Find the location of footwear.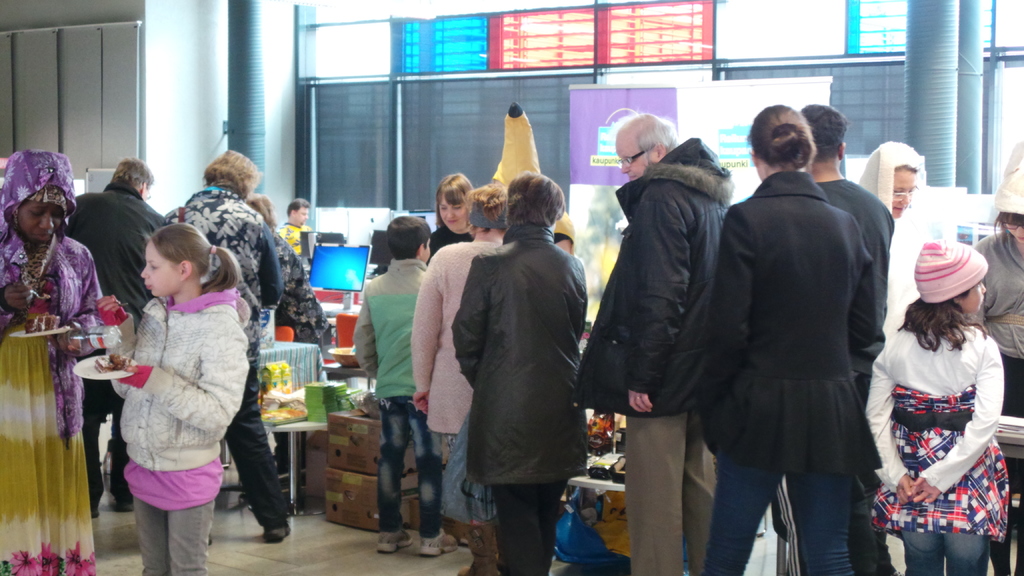
Location: BBox(263, 524, 293, 541).
